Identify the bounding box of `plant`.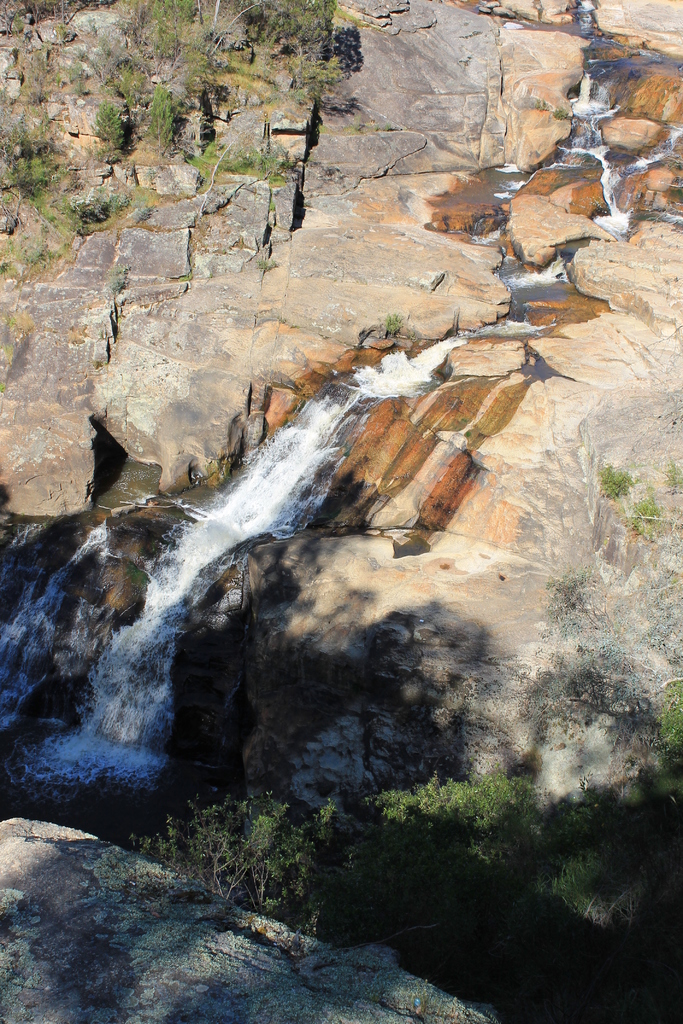
[x1=663, y1=454, x2=682, y2=495].
